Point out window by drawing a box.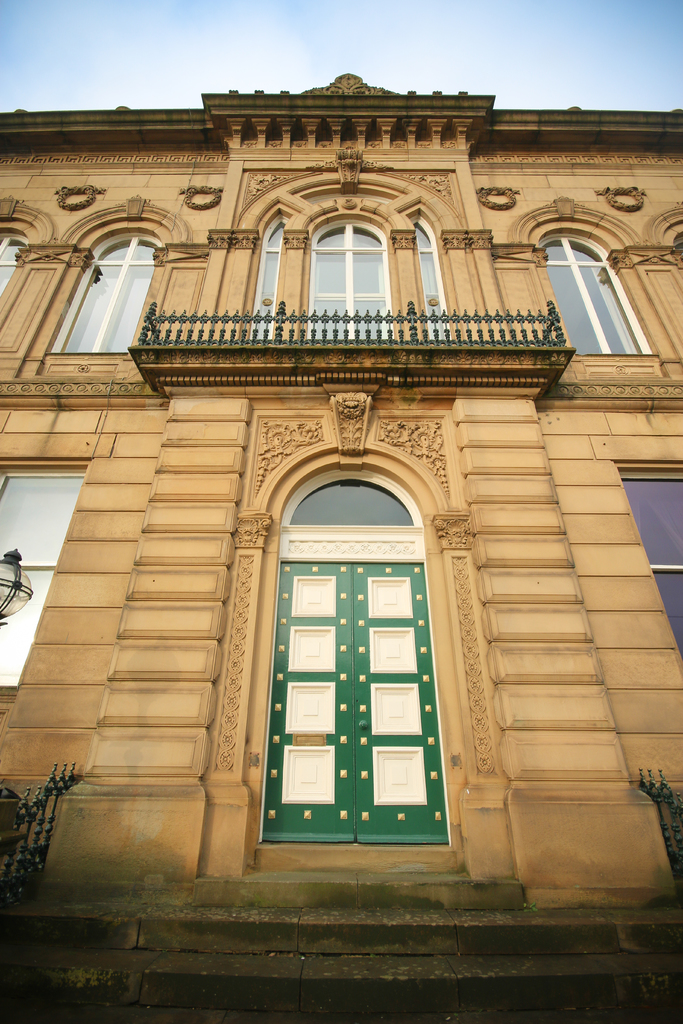
38 226 171 357.
